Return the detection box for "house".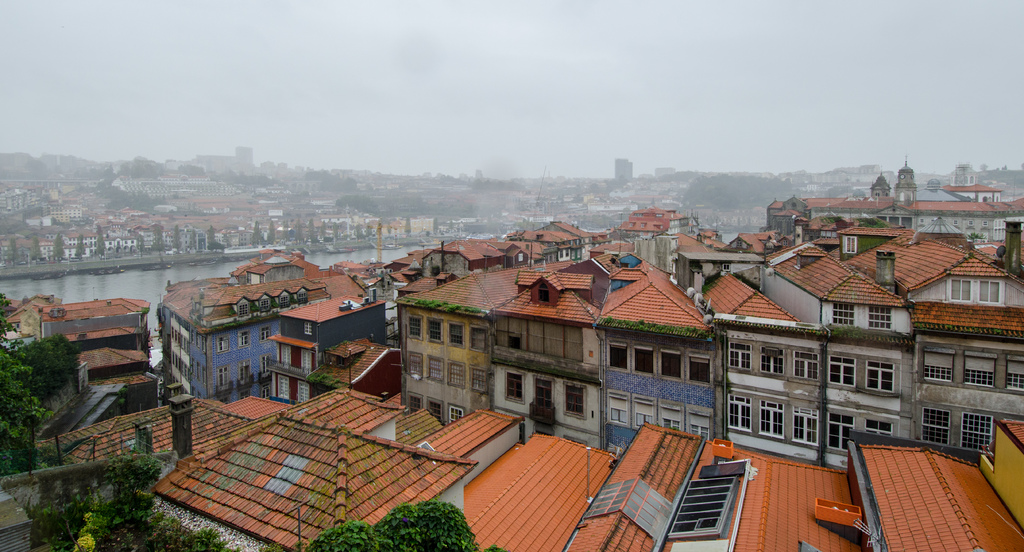
detection(147, 377, 480, 551).
